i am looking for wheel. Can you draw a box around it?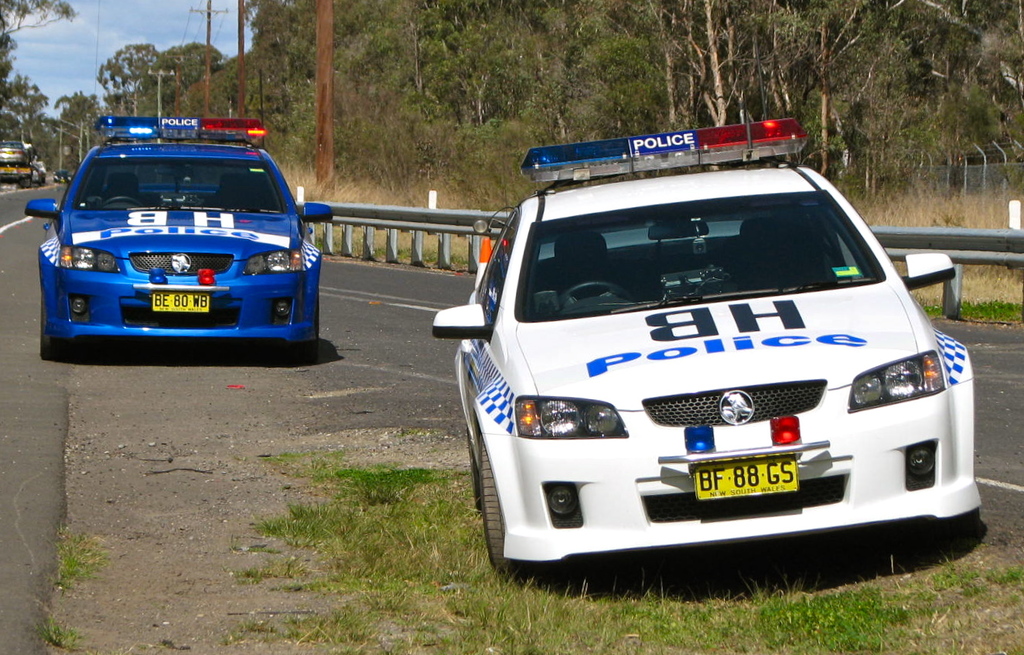
Sure, the bounding box is select_region(290, 333, 324, 361).
